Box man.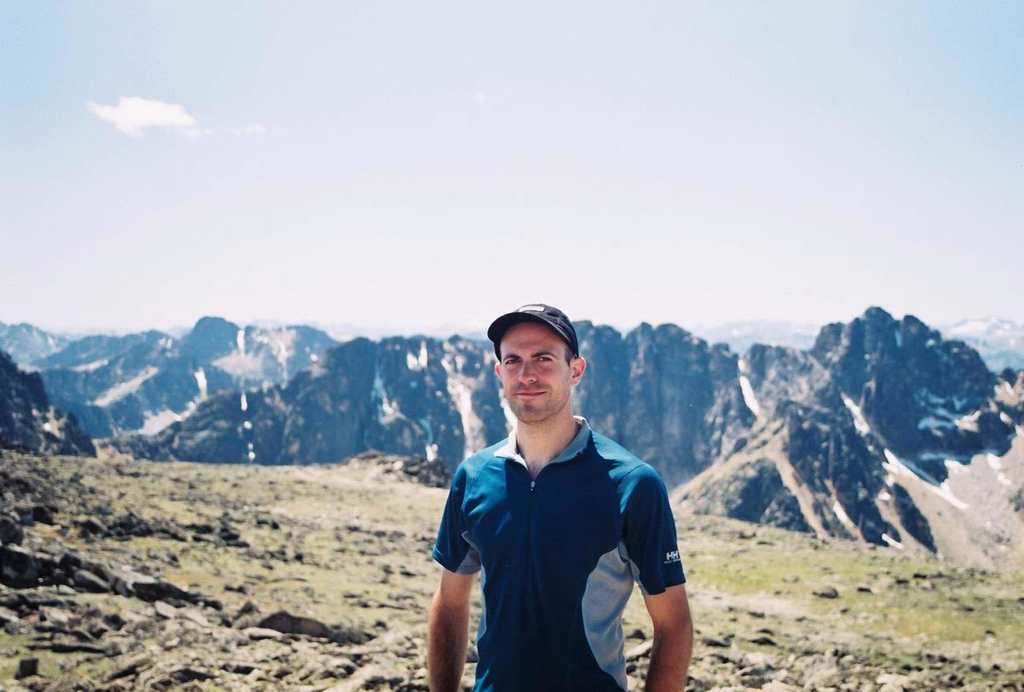
(x1=413, y1=295, x2=699, y2=691).
